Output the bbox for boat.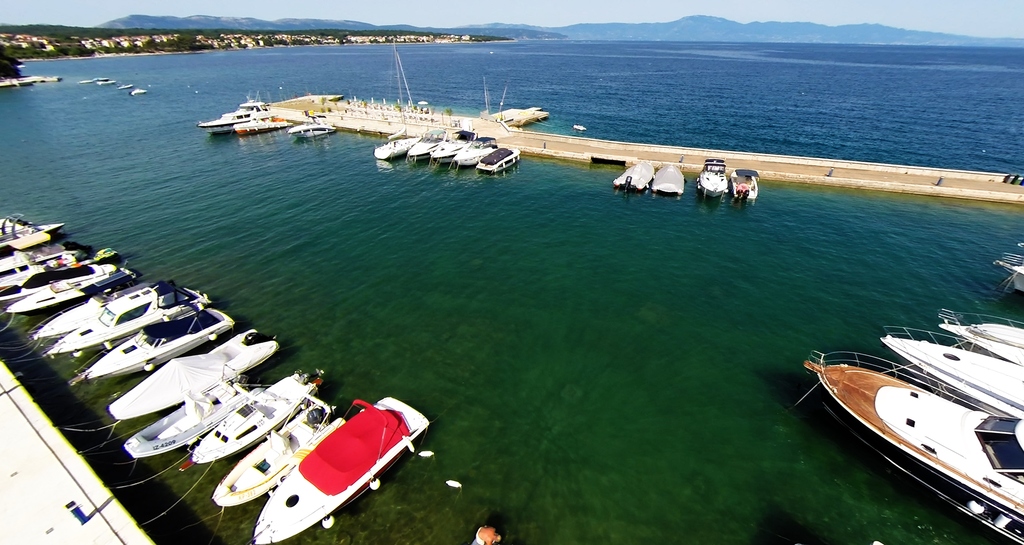
<bbox>456, 137, 493, 166</bbox>.
